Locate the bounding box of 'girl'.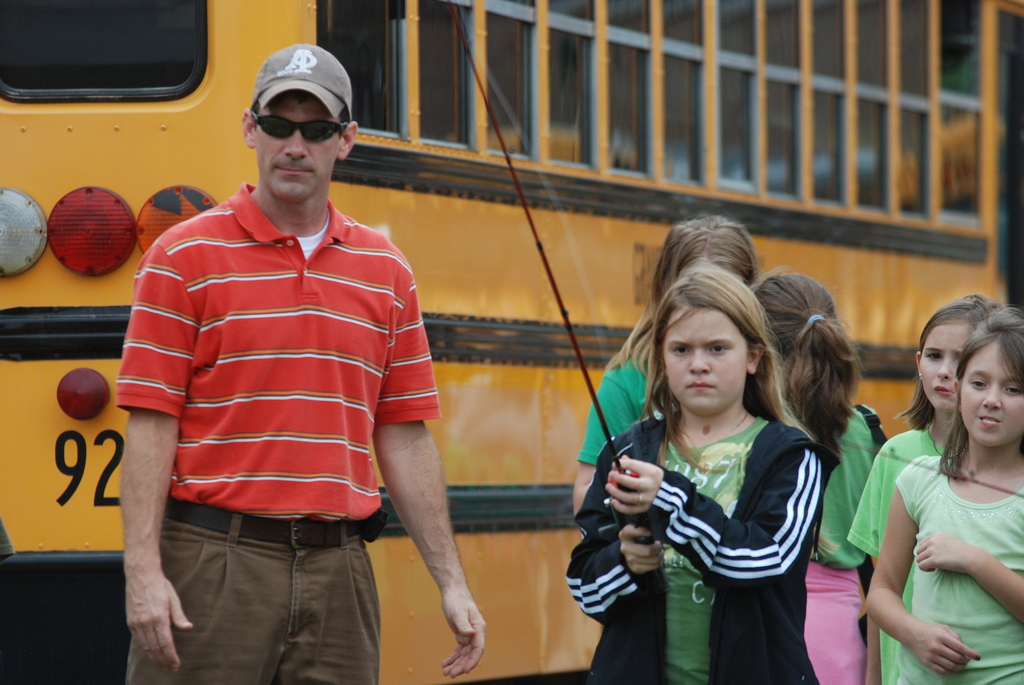
Bounding box: box(849, 294, 1002, 681).
